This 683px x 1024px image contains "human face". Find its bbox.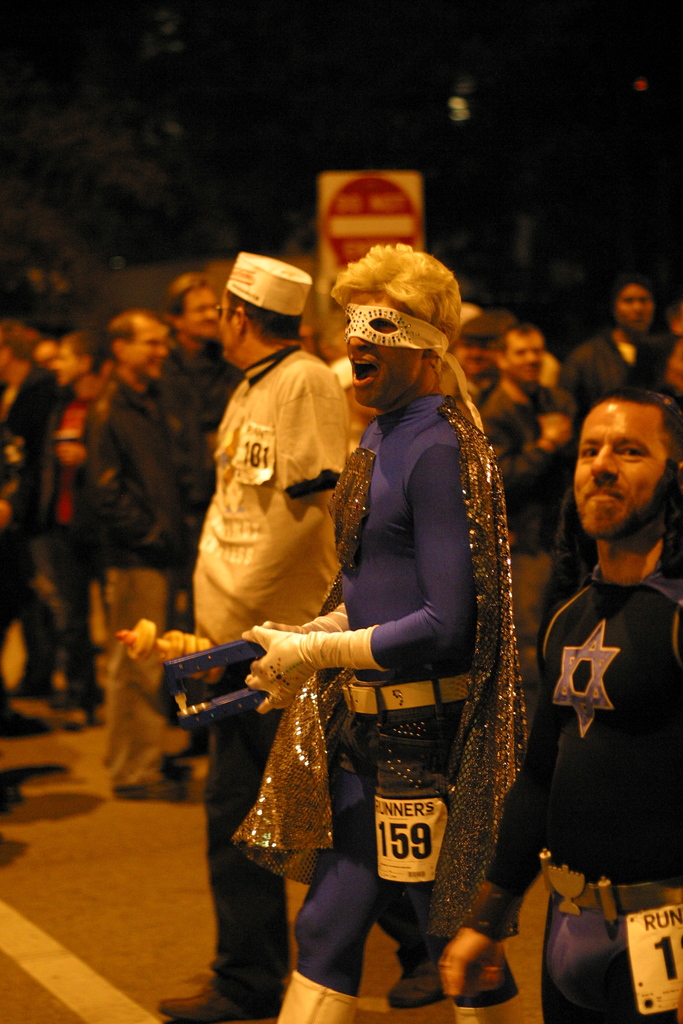
l=504, t=333, r=544, b=381.
